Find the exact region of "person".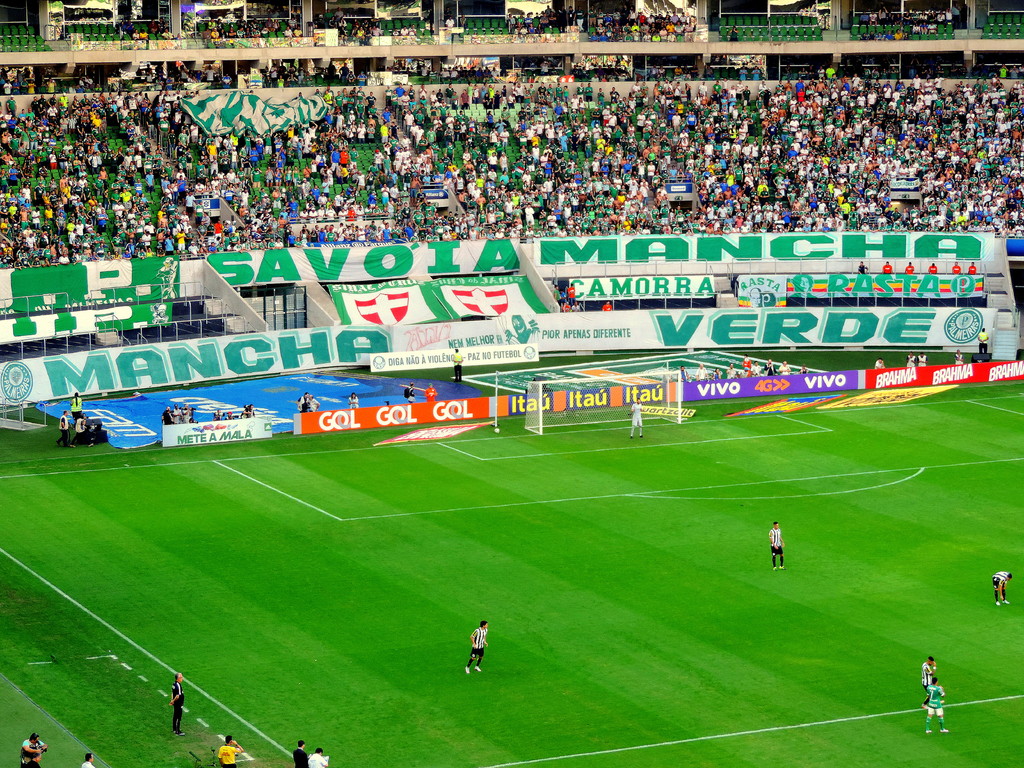
Exact region: rect(696, 362, 713, 383).
